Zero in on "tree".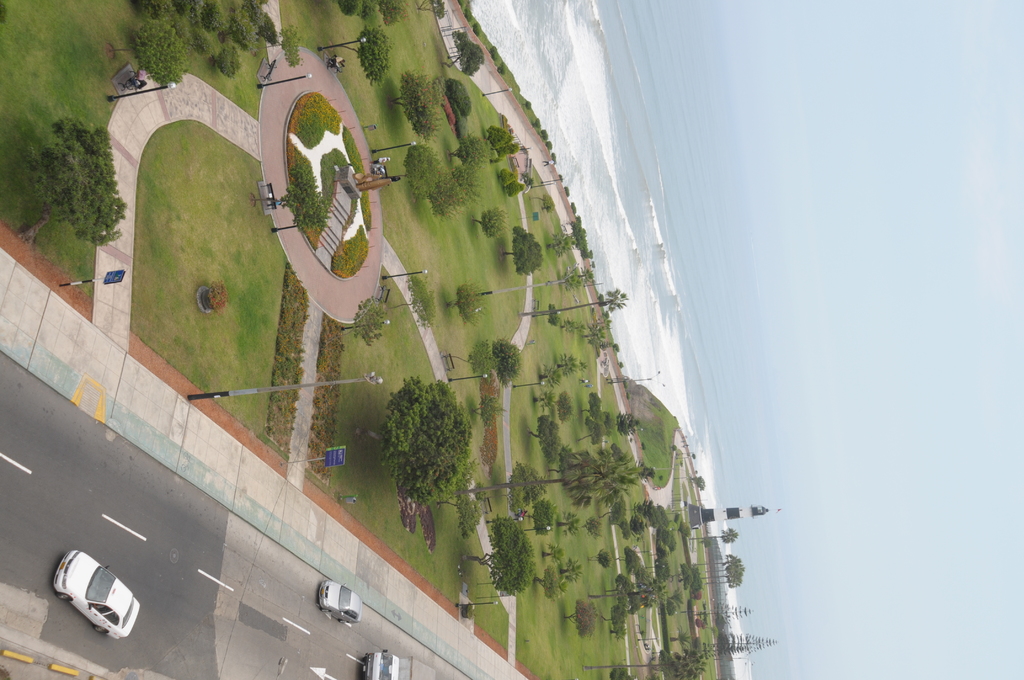
Zeroed in: (457, 519, 533, 601).
